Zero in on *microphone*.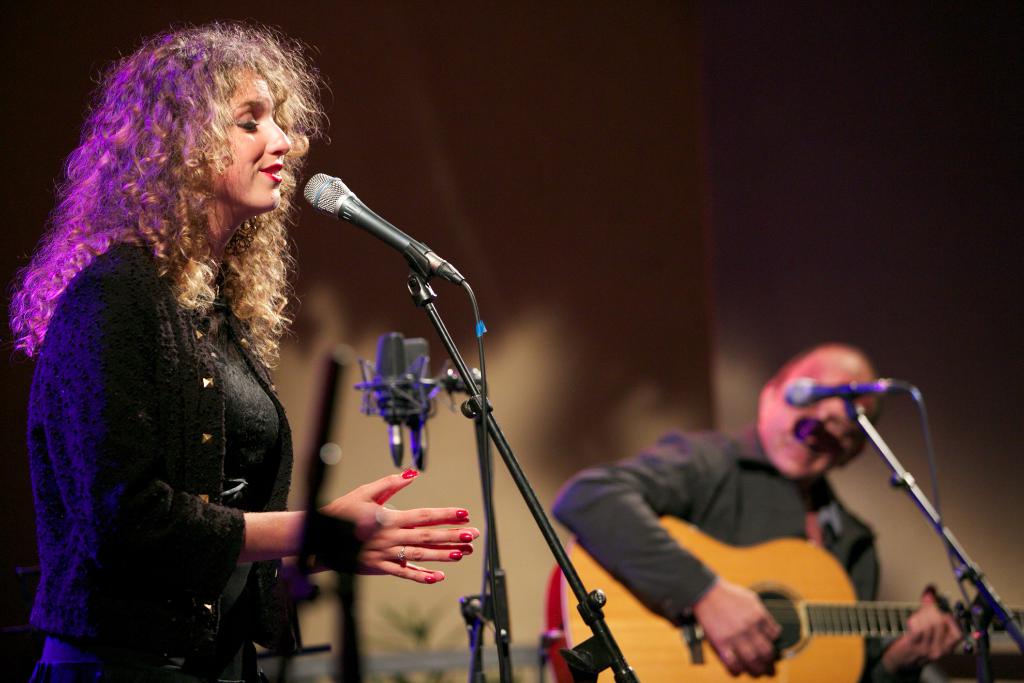
Zeroed in: [371,331,408,425].
